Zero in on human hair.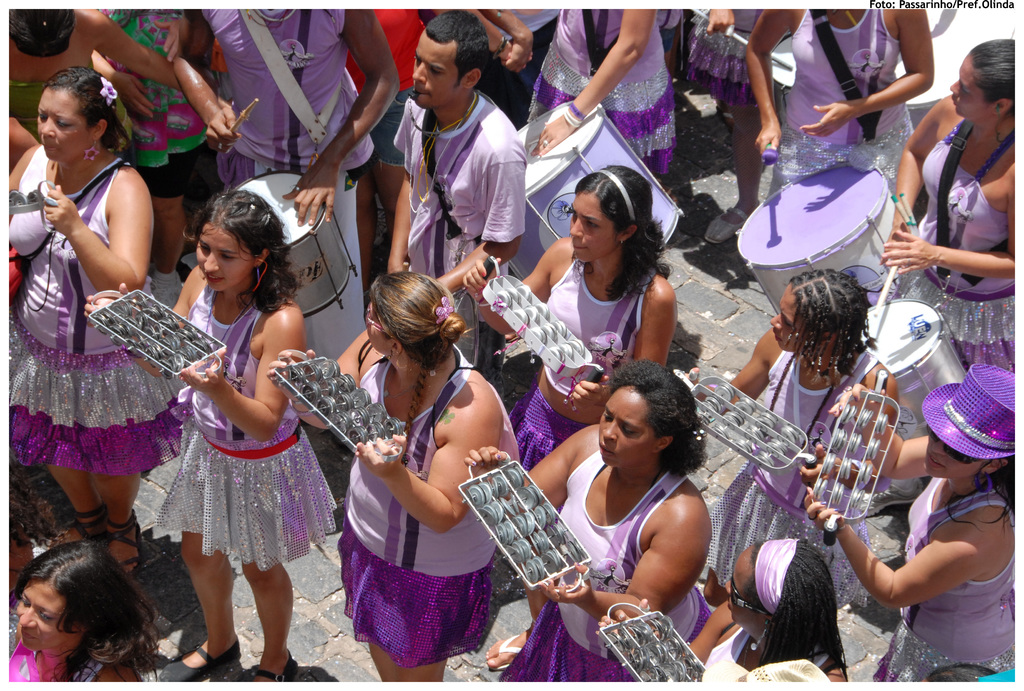
Zeroed in: [966,38,1013,121].
